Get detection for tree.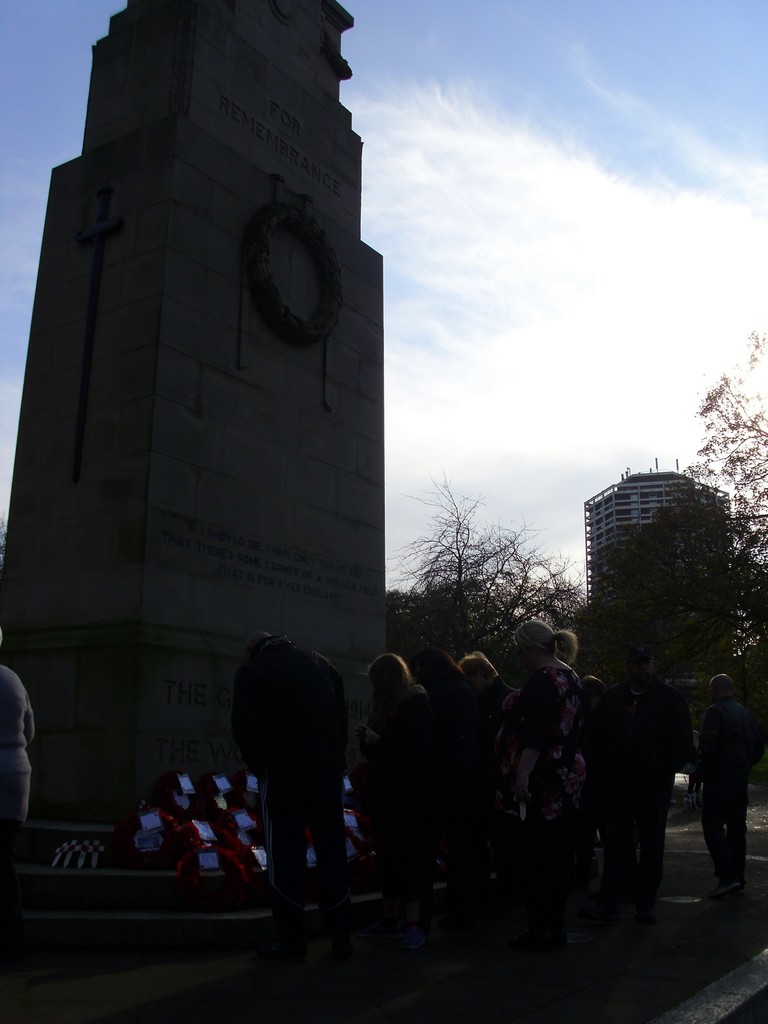
Detection: x1=681, y1=335, x2=767, y2=706.
